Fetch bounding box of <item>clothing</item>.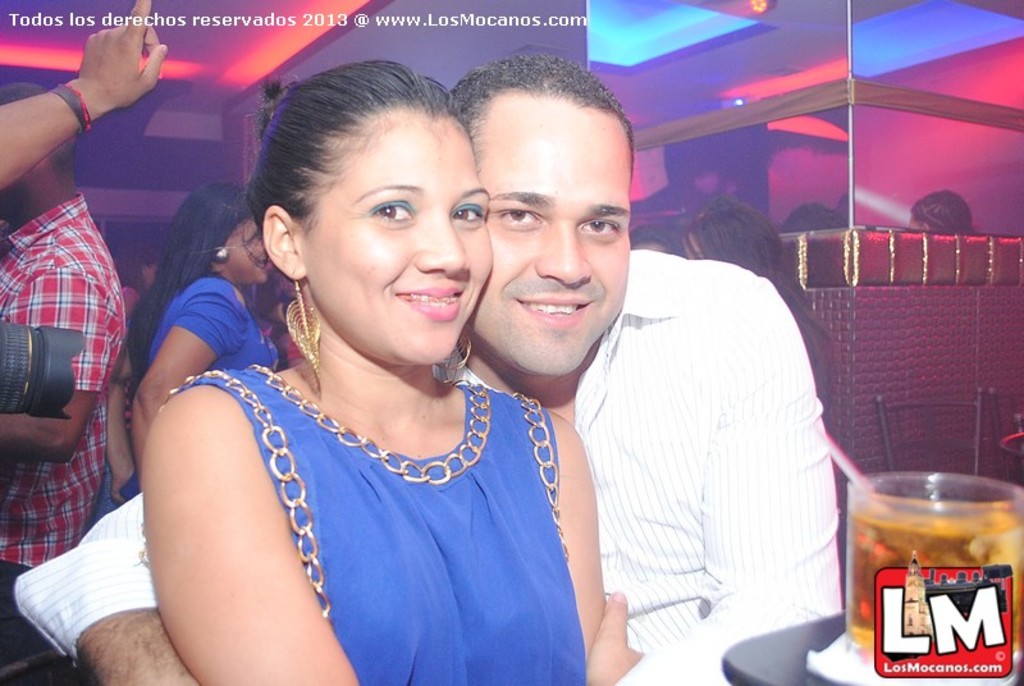
Bbox: l=260, t=306, r=307, b=371.
